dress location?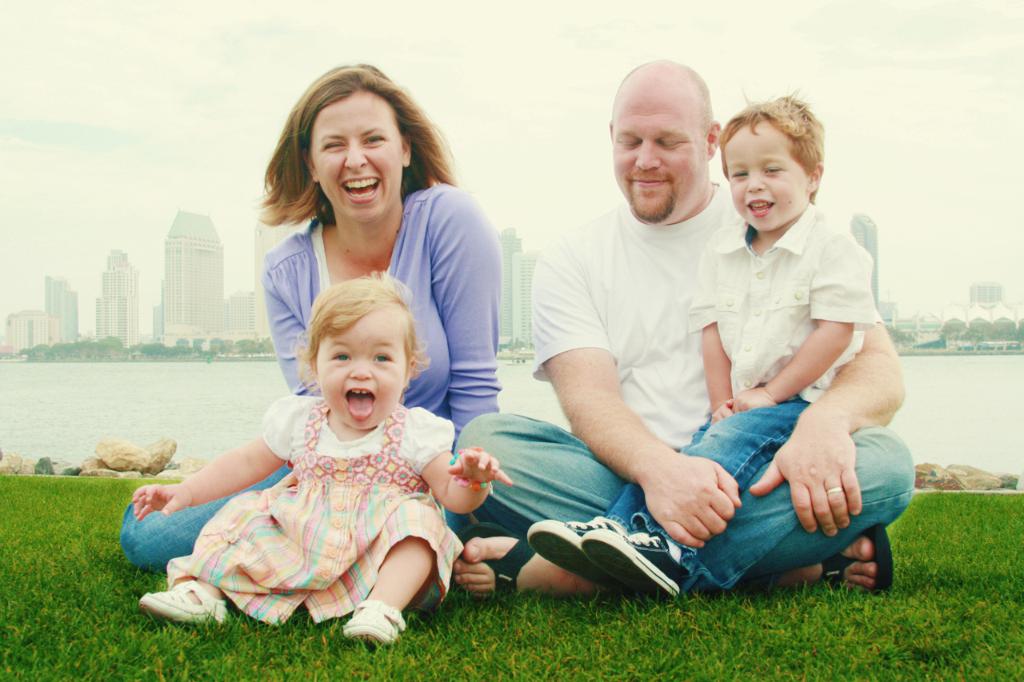
<box>132,376,451,642</box>
